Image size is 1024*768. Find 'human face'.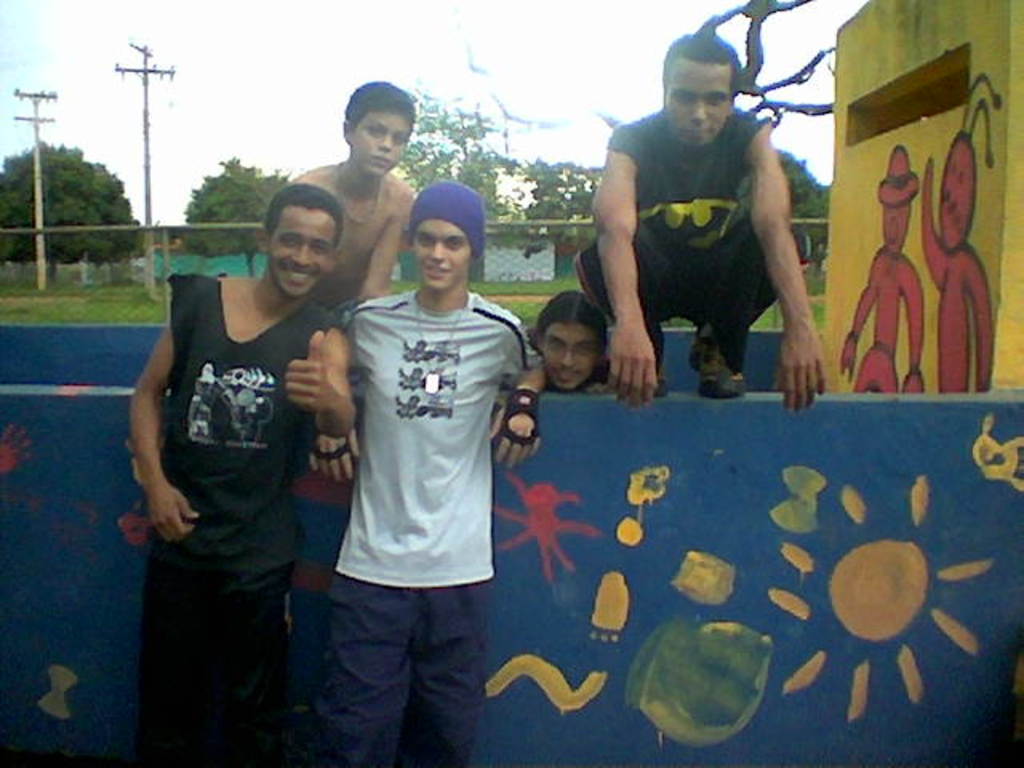
<bbox>666, 66, 728, 147</bbox>.
